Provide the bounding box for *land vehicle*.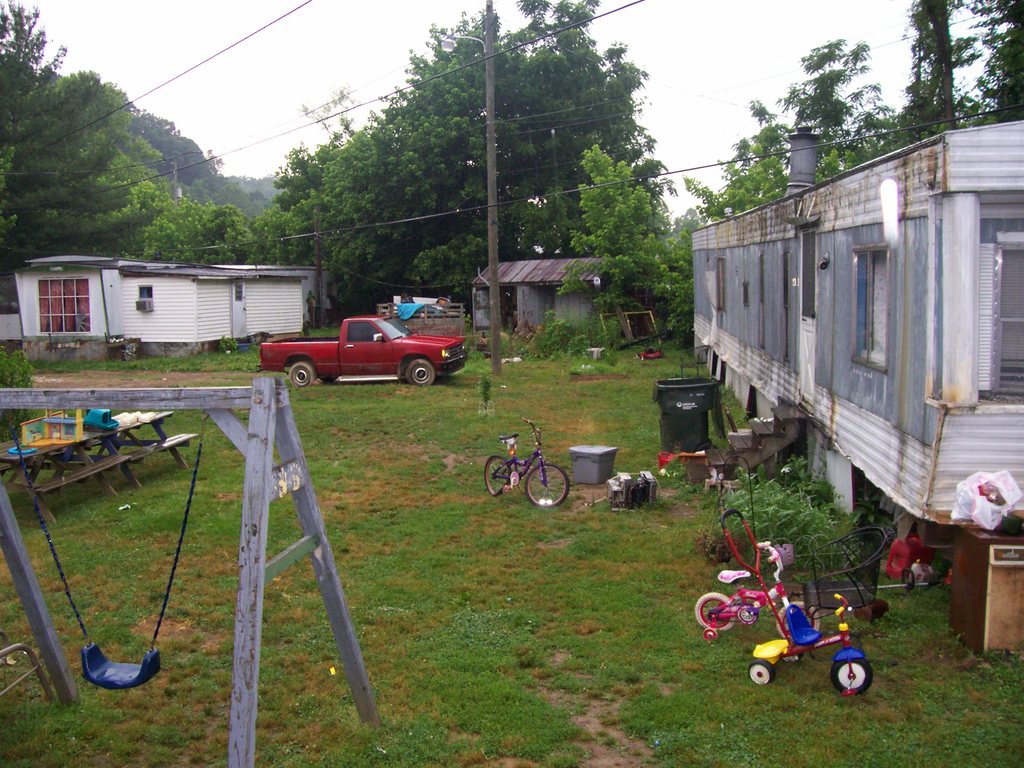
BBox(257, 315, 472, 390).
